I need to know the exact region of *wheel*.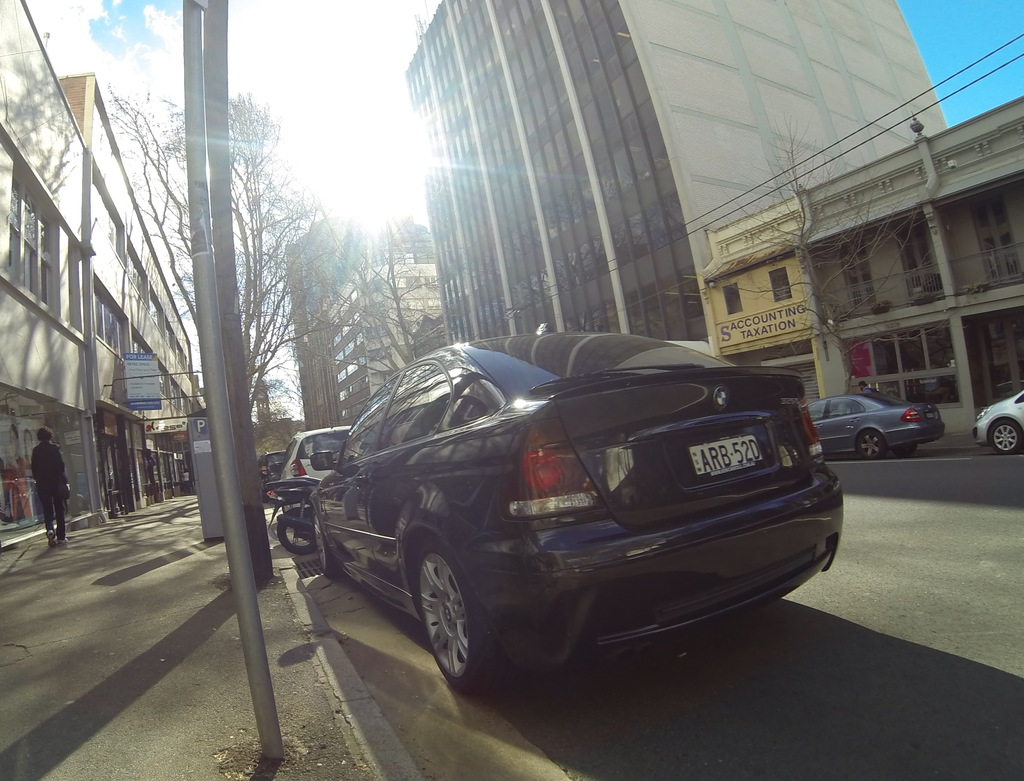
Region: box=[897, 441, 924, 460].
